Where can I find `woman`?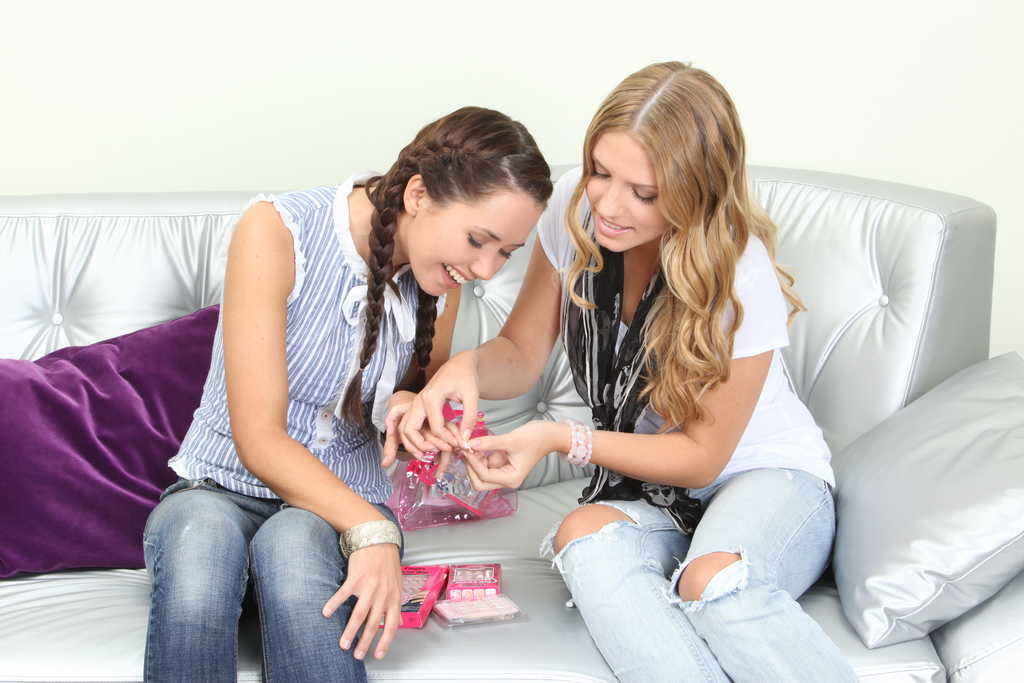
You can find it at box(134, 100, 553, 682).
